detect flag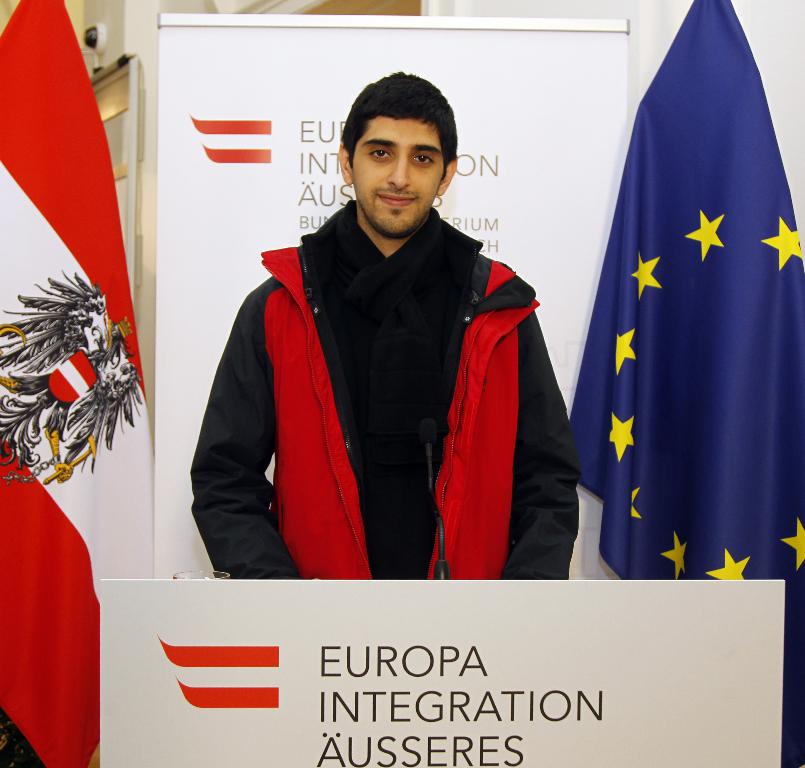
bbox=[565, 1, 804, 582]
